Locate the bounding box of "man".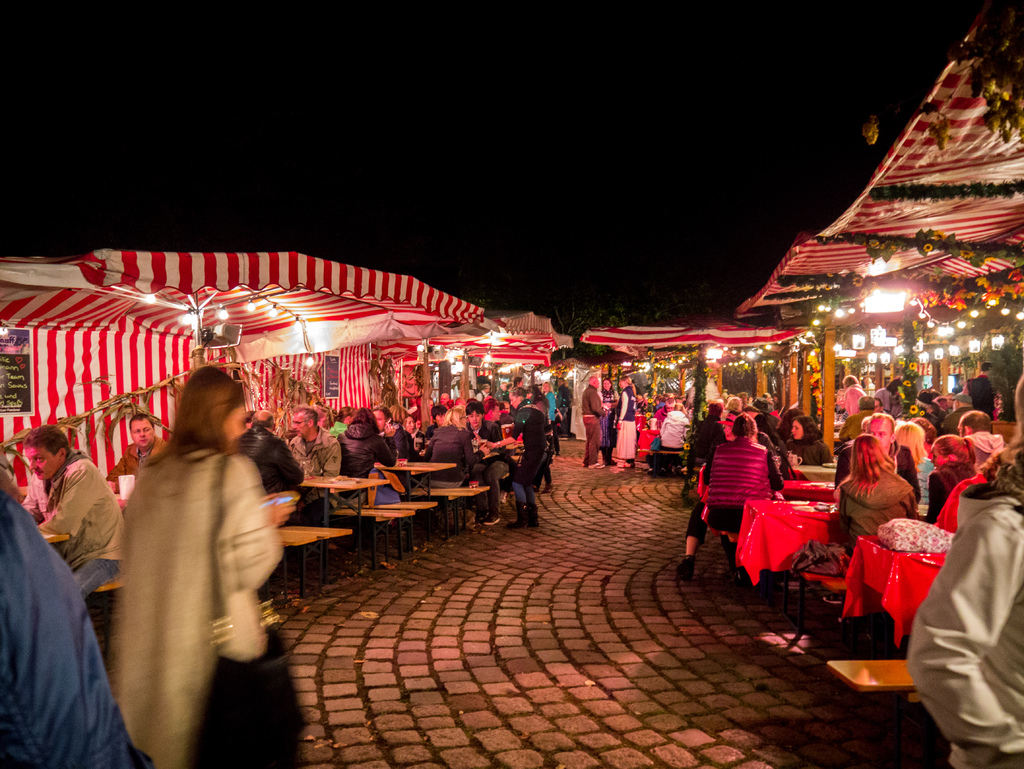
Bounding box: rect(371, 408, 416, 466).
